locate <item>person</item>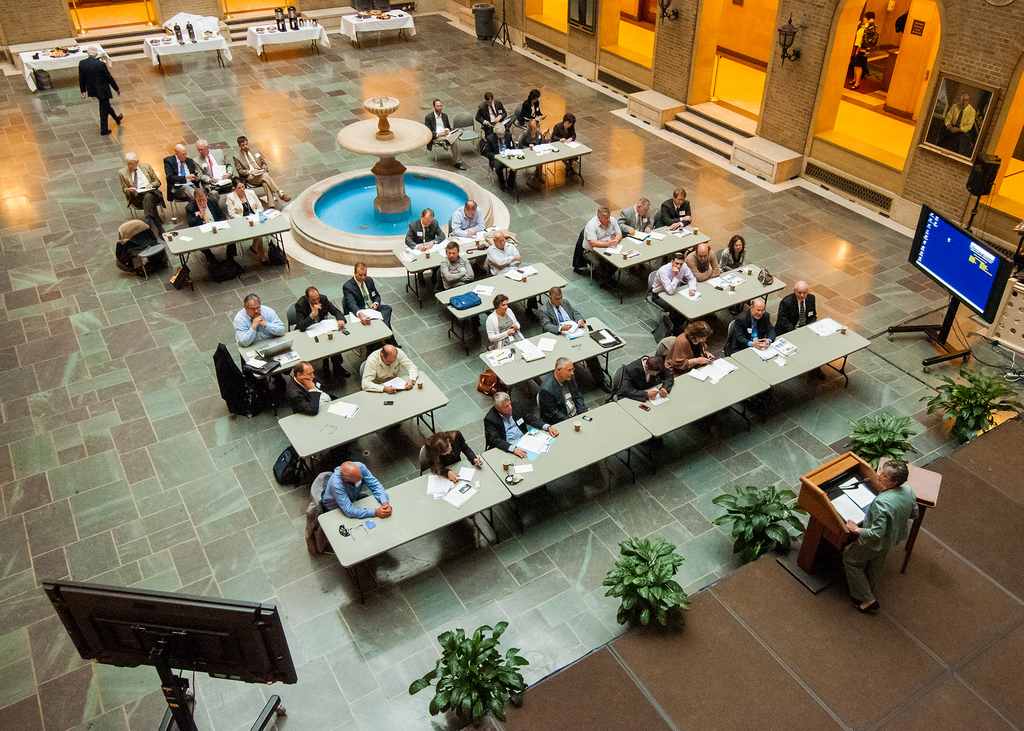
bbox=(236, 296, 282, 344)
